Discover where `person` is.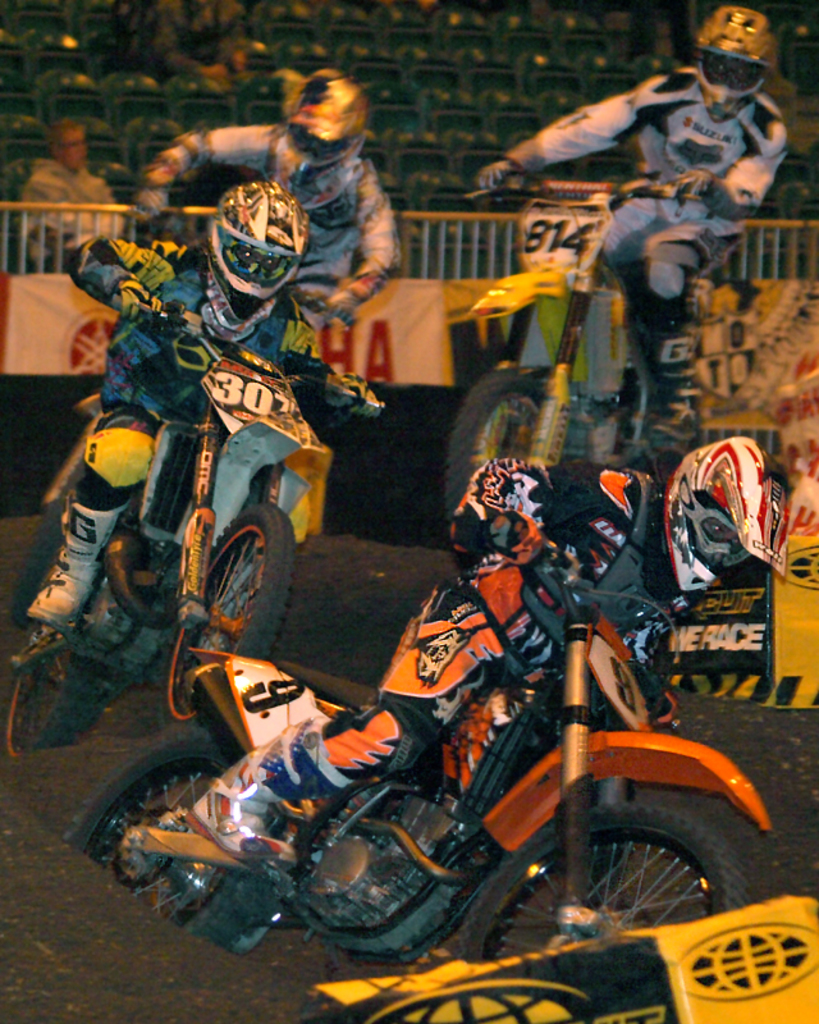
Discovered at l=110, t=67, r=407, b=375.
